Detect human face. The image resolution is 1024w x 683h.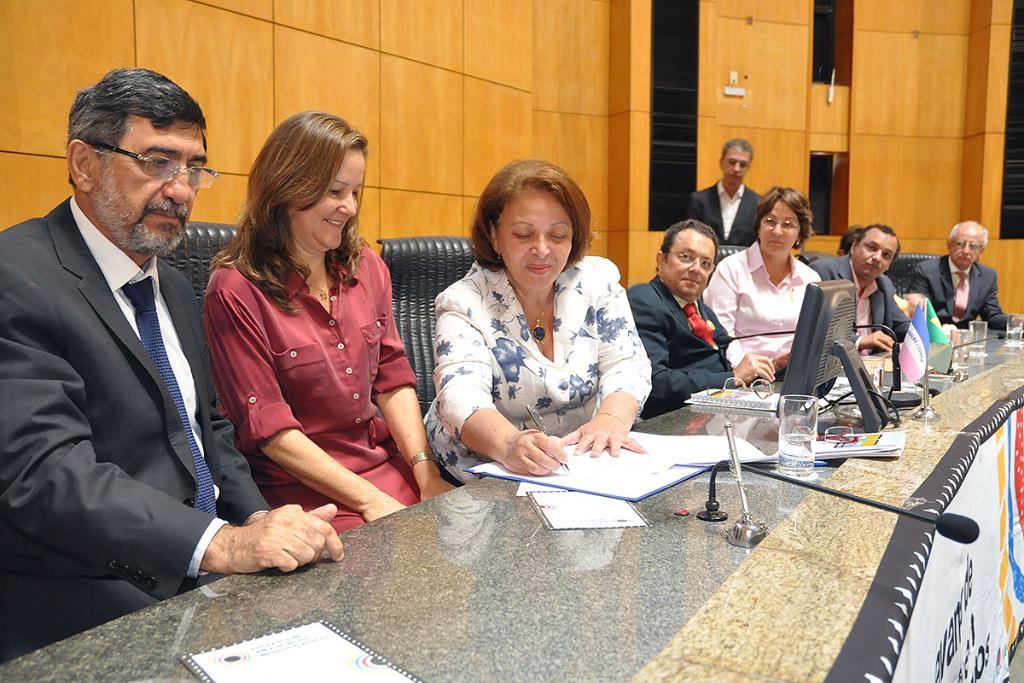
l=297, t=149, r=364, b=250.
